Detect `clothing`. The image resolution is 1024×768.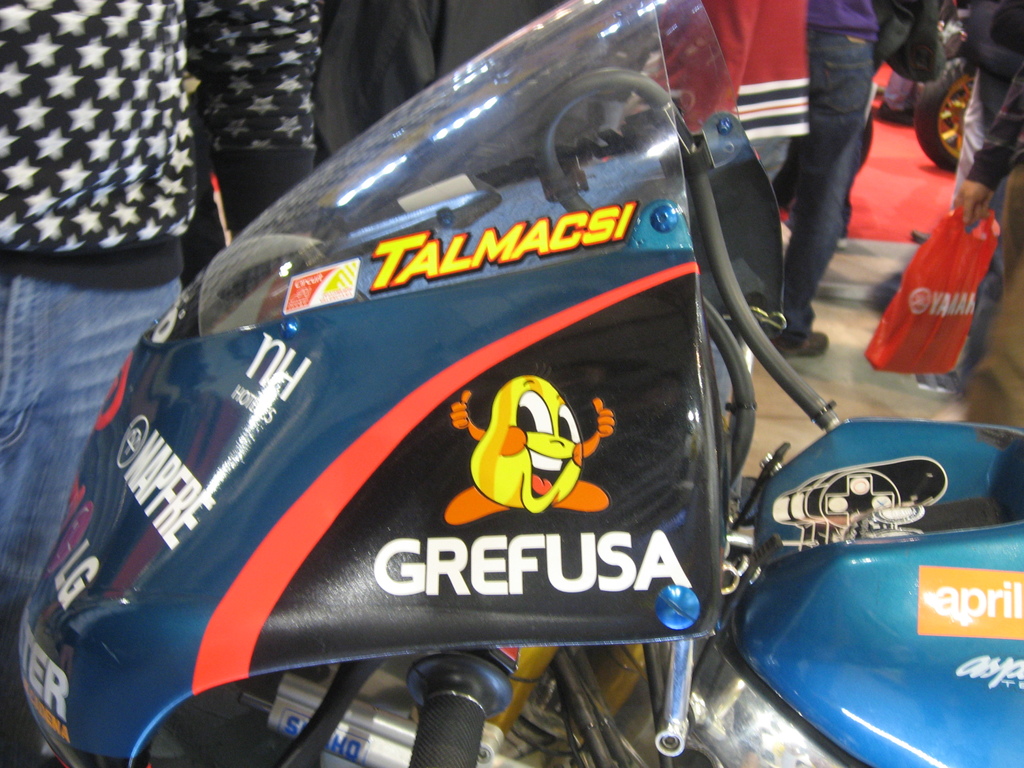
657:0:816:186.
